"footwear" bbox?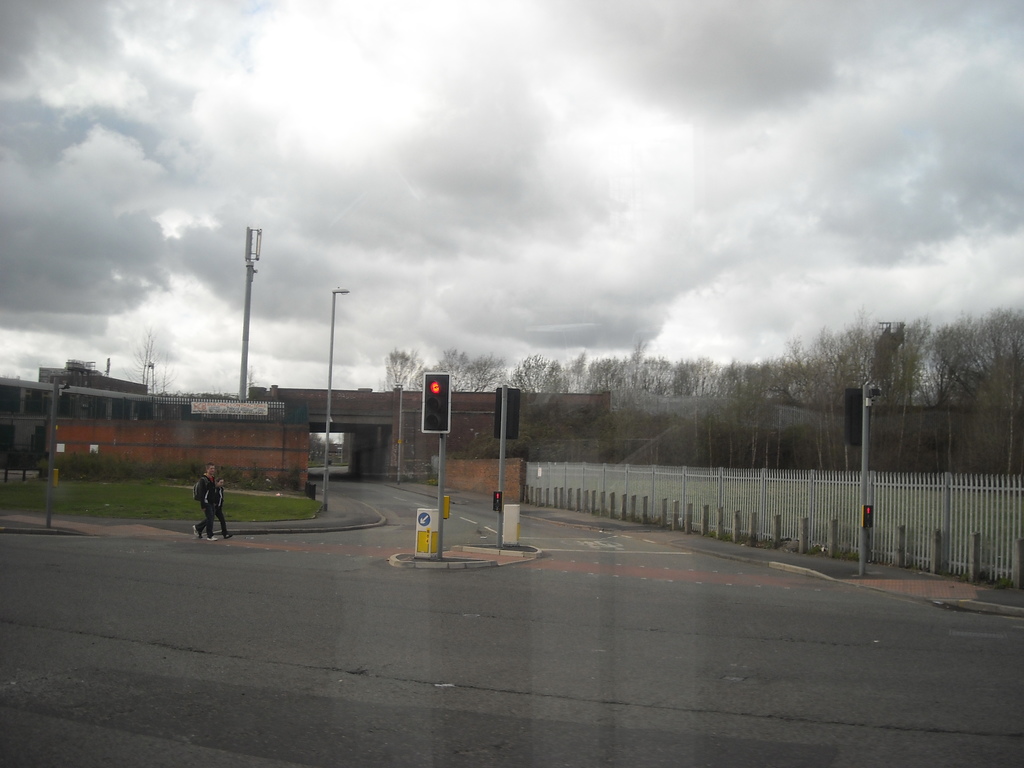
226,534,234,541
